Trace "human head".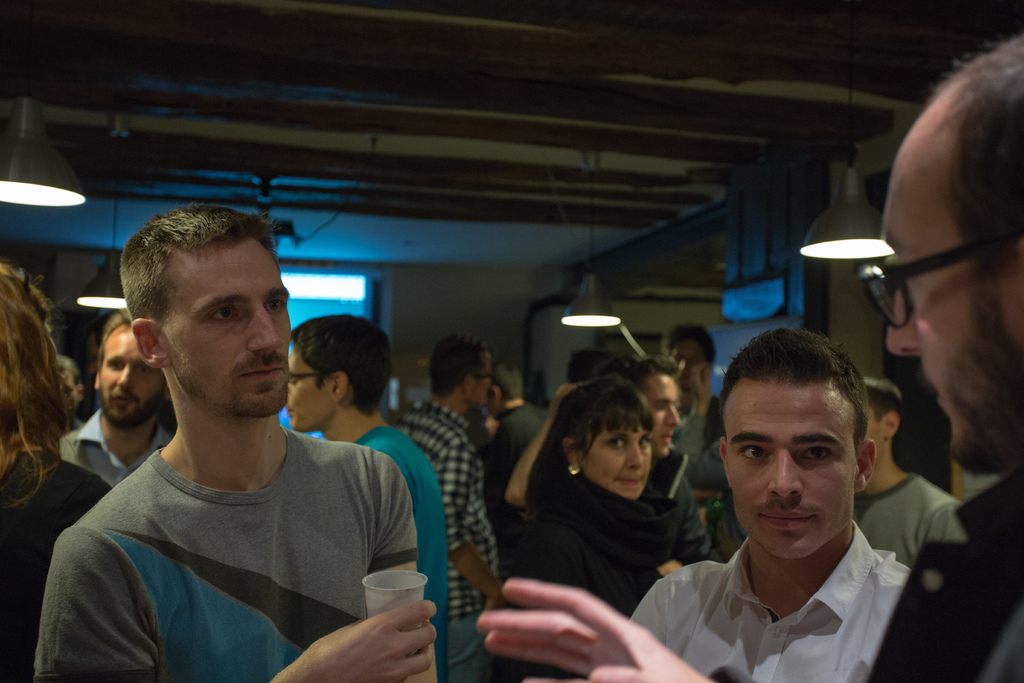
Traced to <bbox>285, 315, 390, 431</bbox>.
